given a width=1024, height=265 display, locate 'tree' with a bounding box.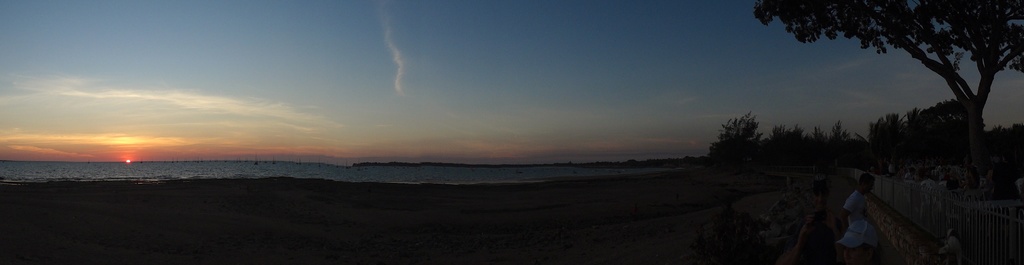
Located: 850:98:976:192.
